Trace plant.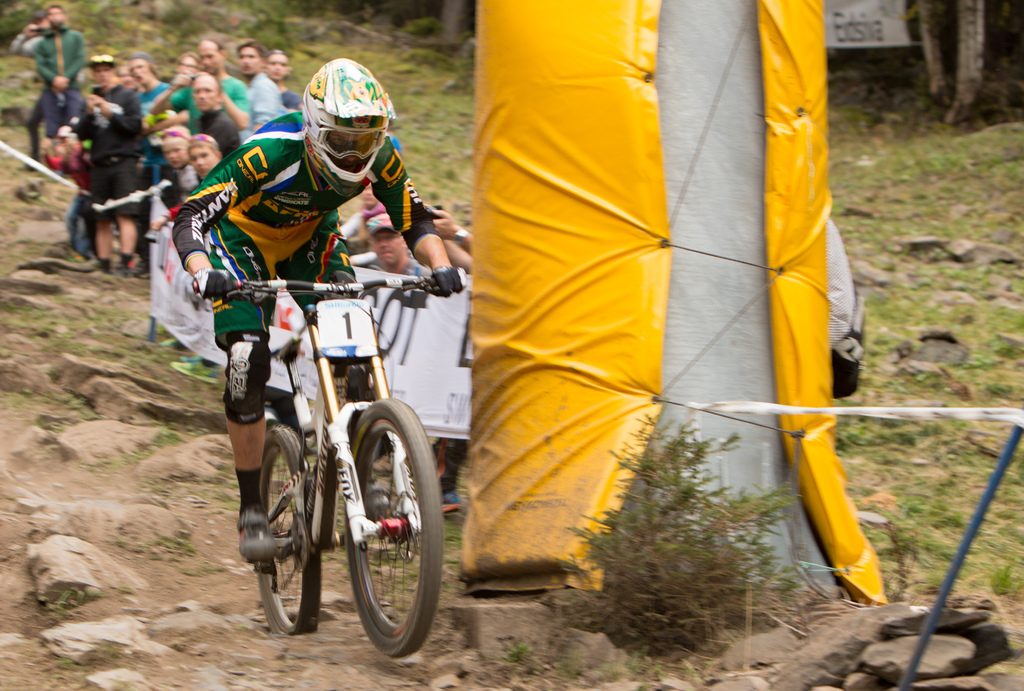
Traced to rect(487, 634, 532, 678).
